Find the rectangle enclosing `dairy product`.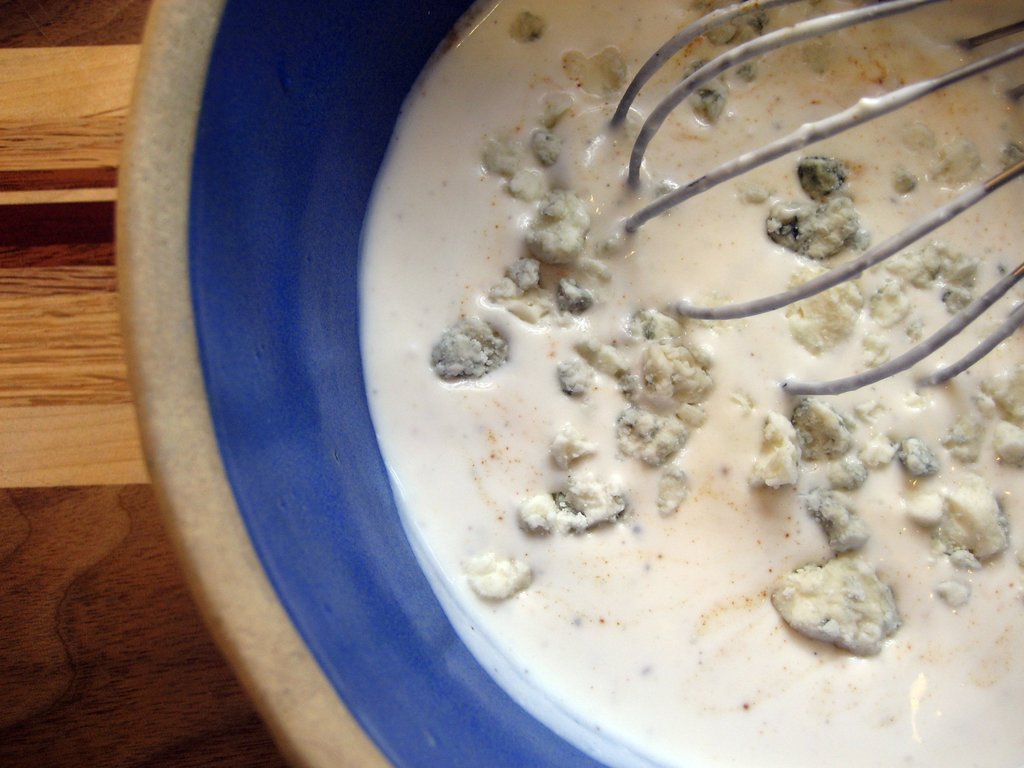
356 0 1023 767.
